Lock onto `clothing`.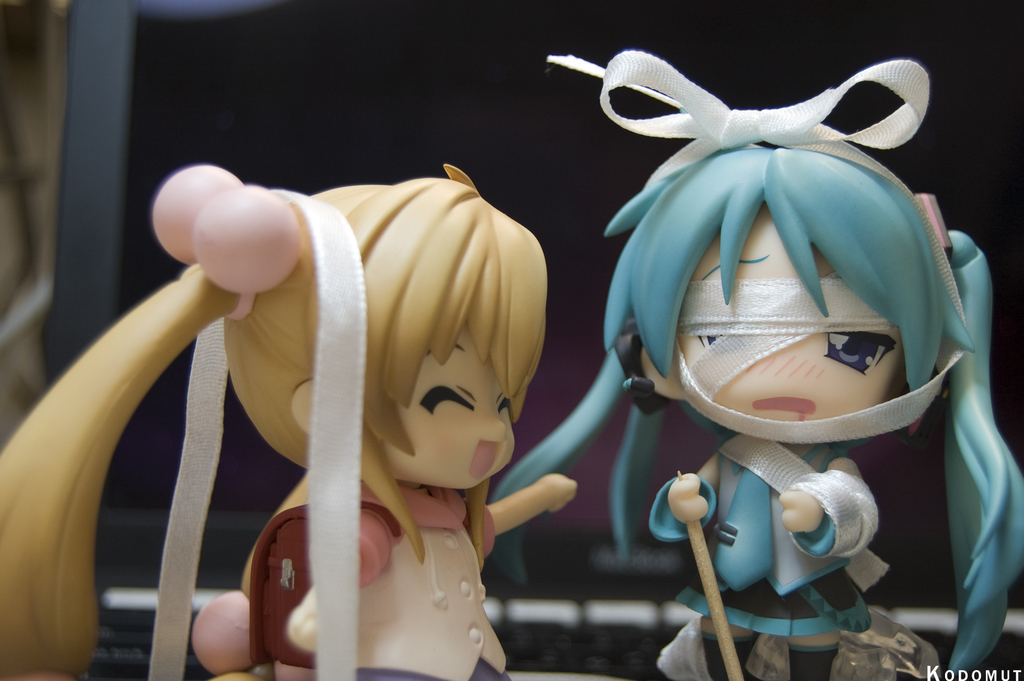
Locked: {"x1": 645, "y1": 441, "x2": 876, "y2": 618}.
